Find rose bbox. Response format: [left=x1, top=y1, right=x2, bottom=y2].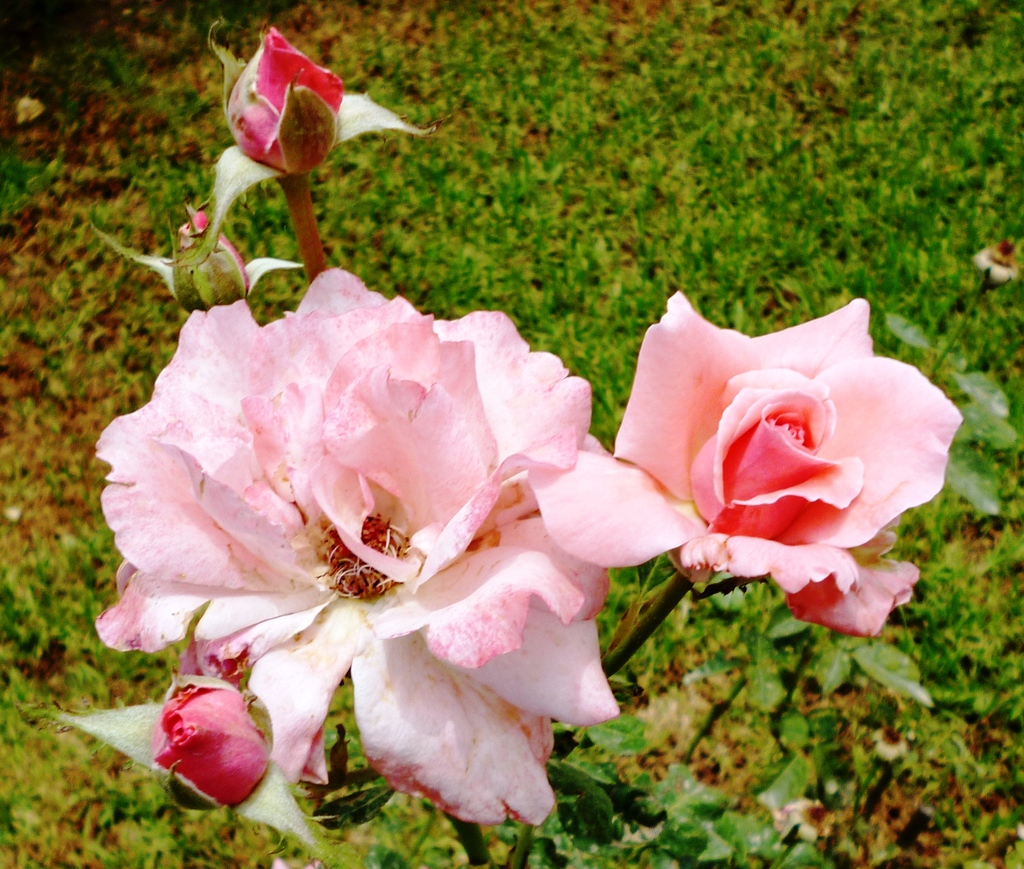
[left=531, top=293, right=964, bottom=642].
